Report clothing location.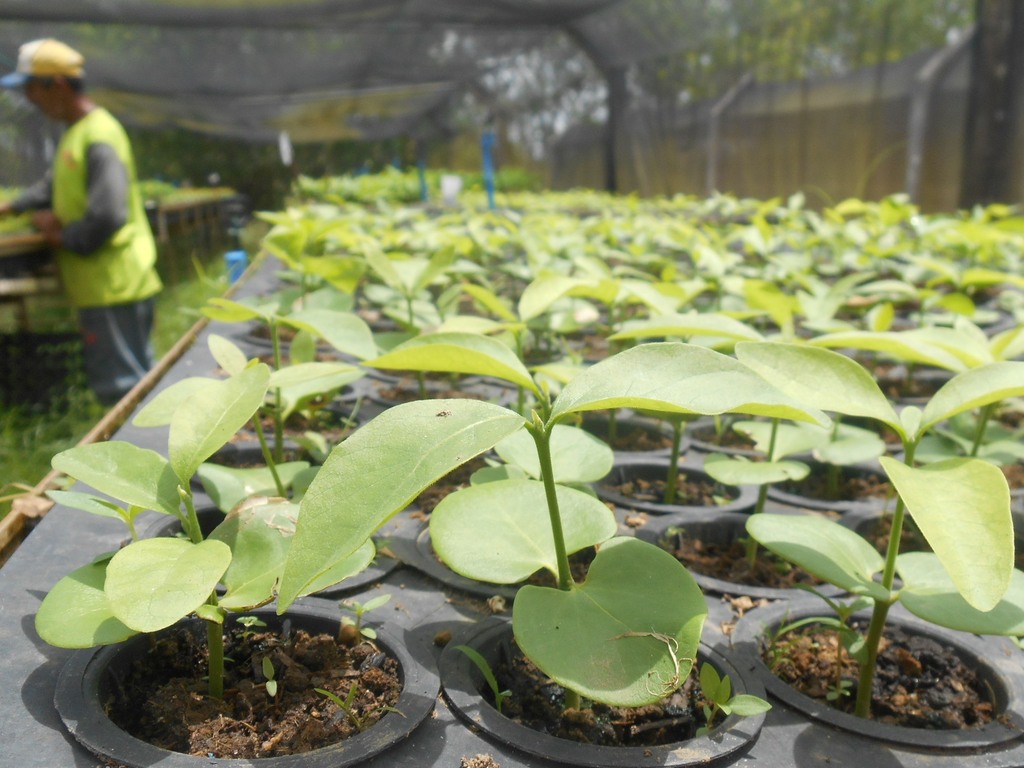
Report: (left=6, top=111, right=173, bottom=415).
